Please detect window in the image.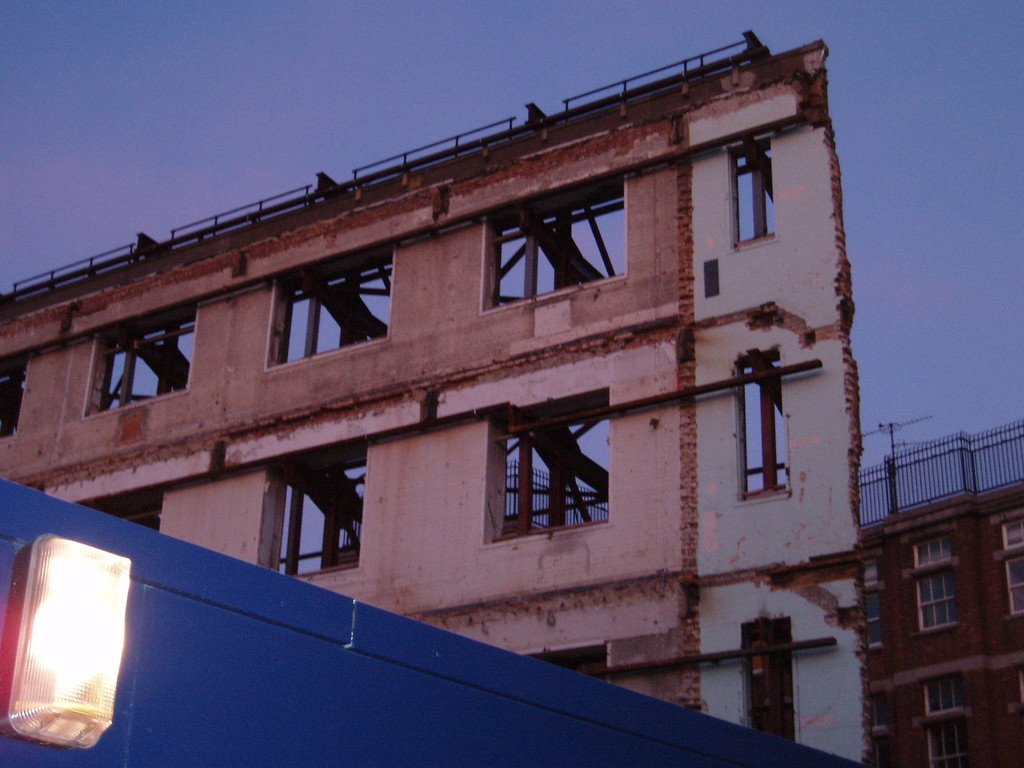
916, 672, 970, 765.
